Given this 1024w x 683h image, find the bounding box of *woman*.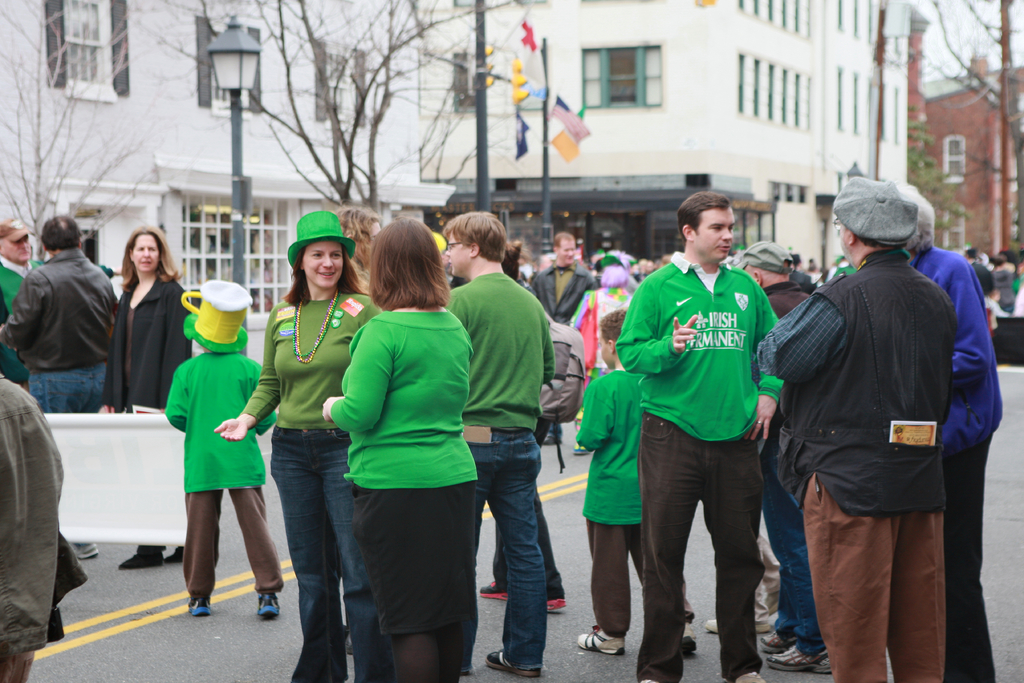
<bbox>97, 225, 200, 568</bbox>.
